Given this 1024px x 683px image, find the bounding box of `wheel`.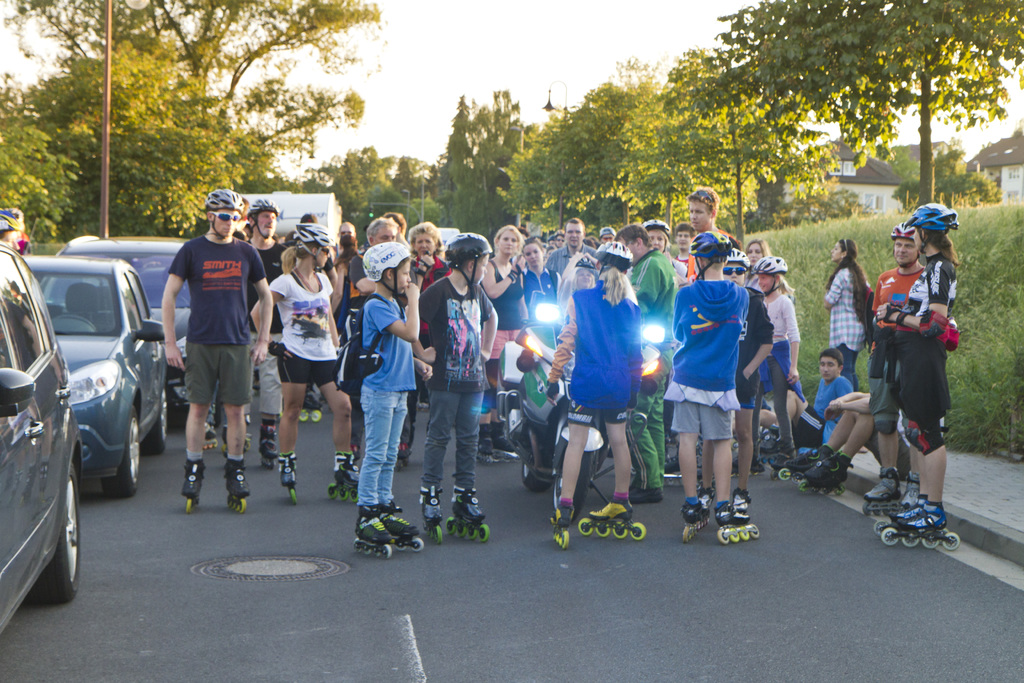
bbox=[730, 528, 739, 541].
